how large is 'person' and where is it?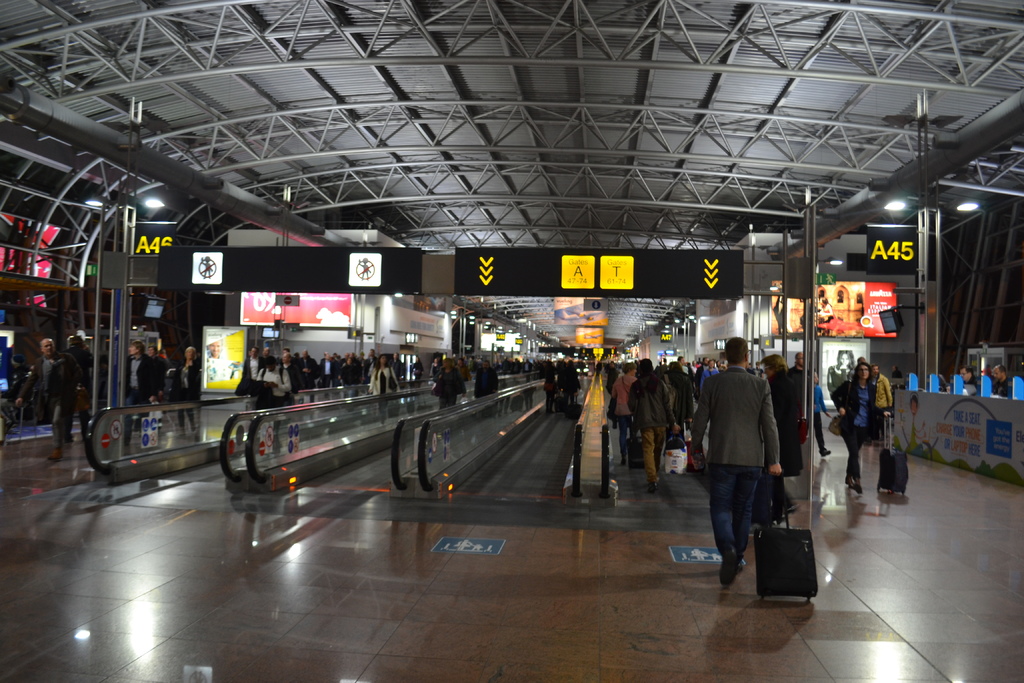
Bounding box: box(255, 356, 291, 413).
